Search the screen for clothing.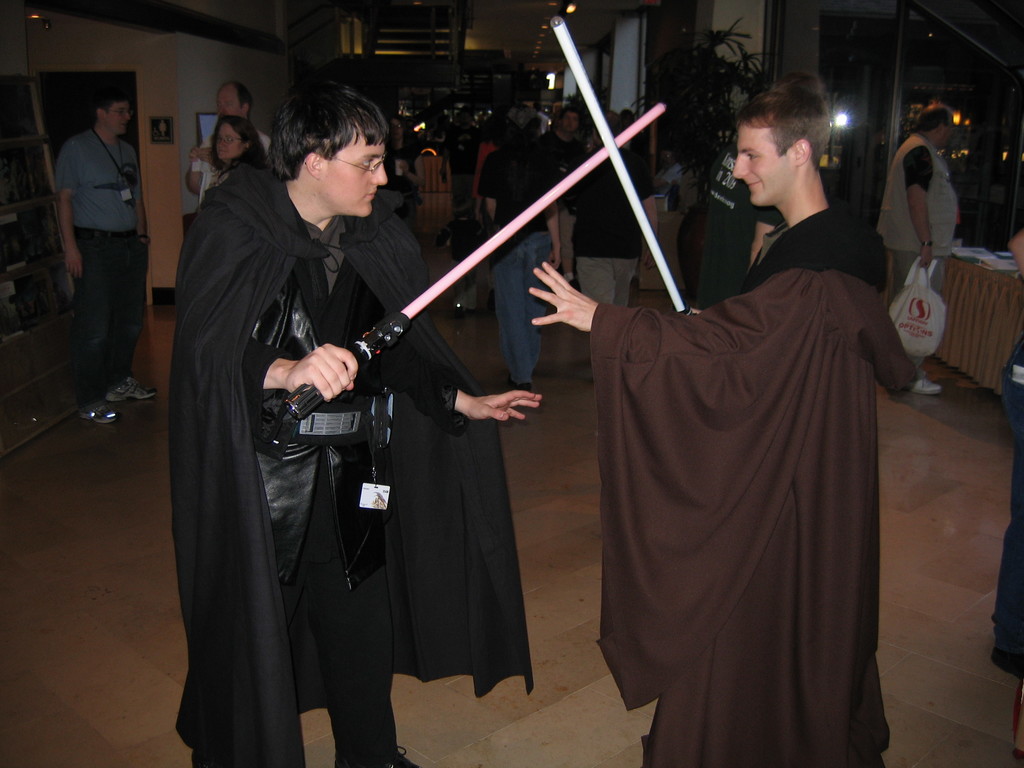
Found at (left=539, top=112, right=550, bottom=131).
